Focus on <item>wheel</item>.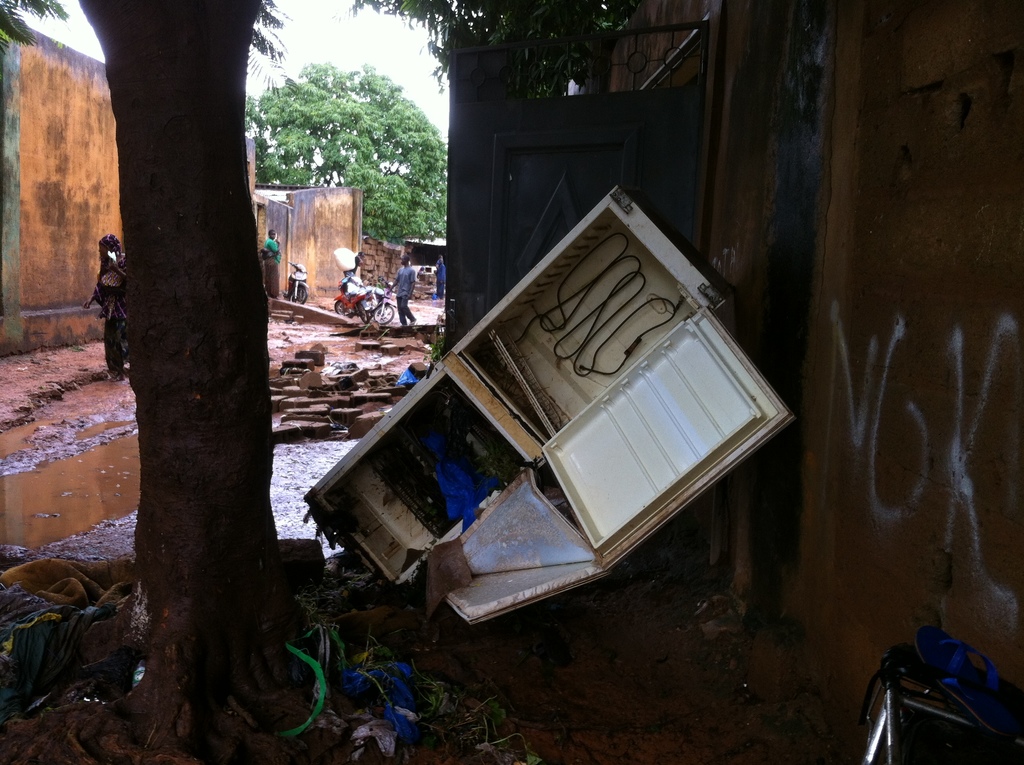
Focused at 299, 279, 308, 303.
